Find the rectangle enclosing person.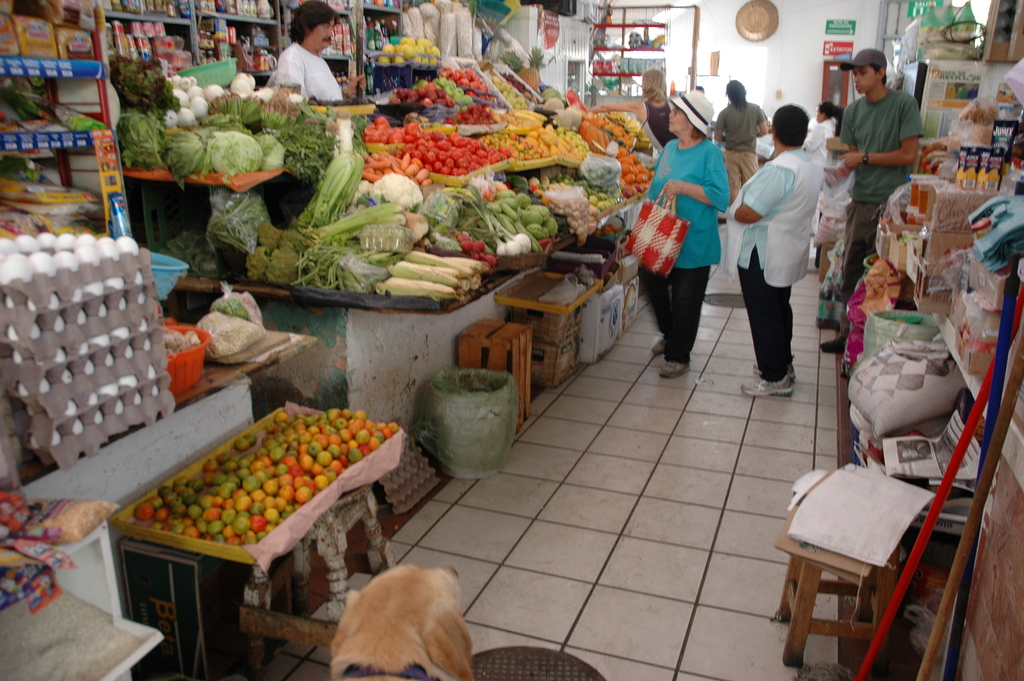
[x1=643, y1=66, x2=675, y2=144].
